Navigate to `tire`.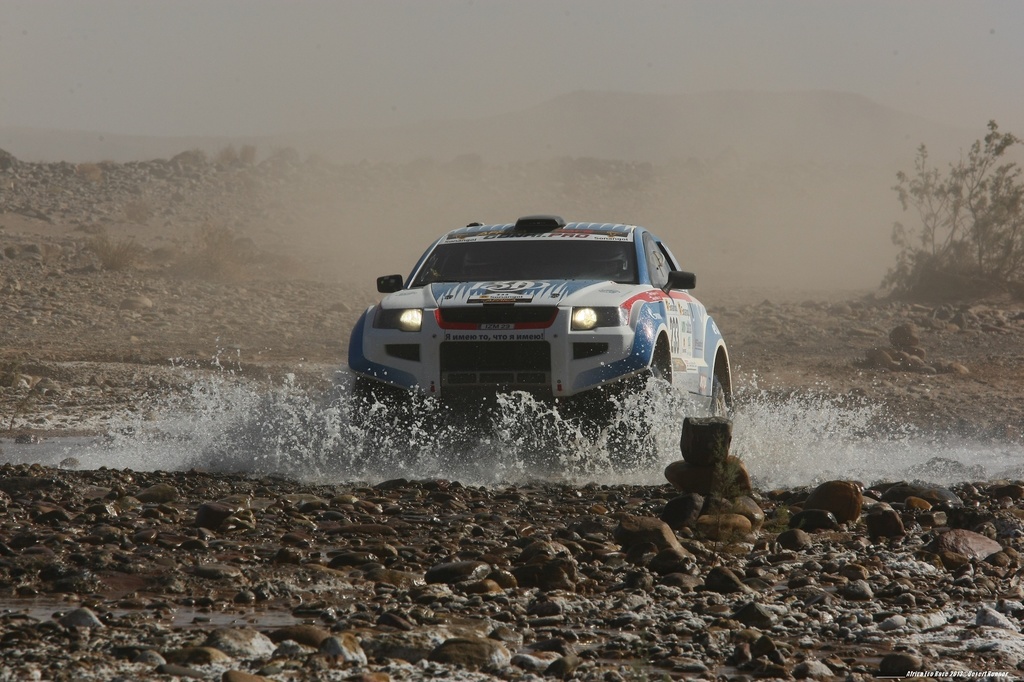
Navigation target: (x1=703, y1=379, x2=727, y2=422).
